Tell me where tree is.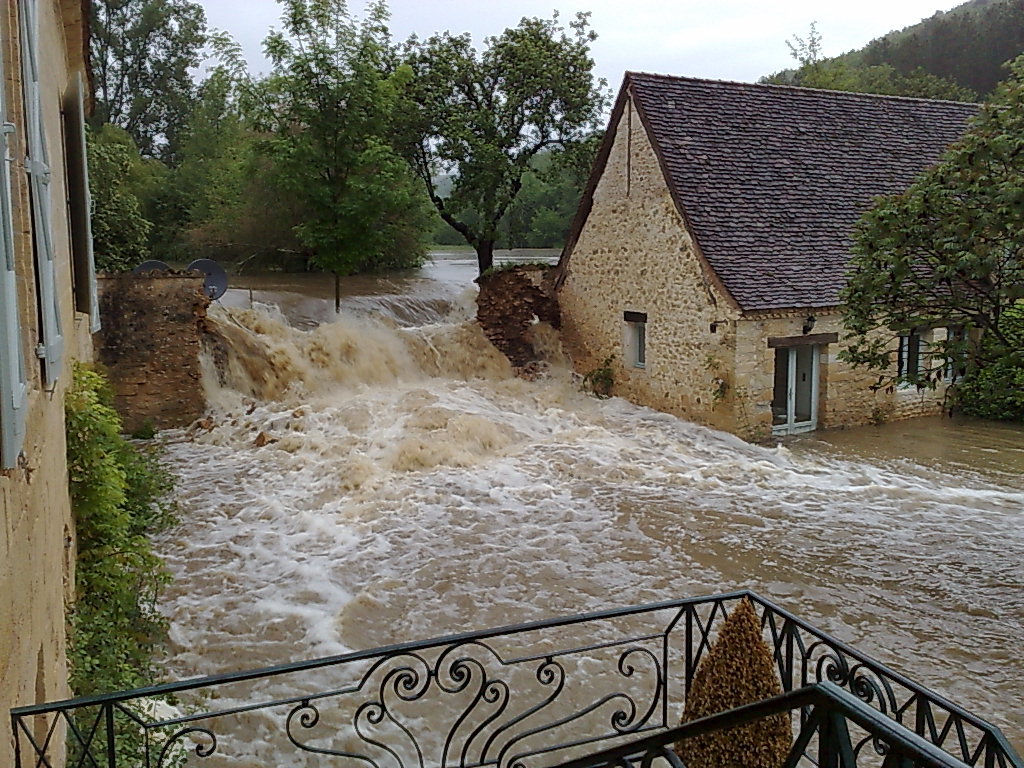
tree is at bbox(844, 112, 1003, 405).
